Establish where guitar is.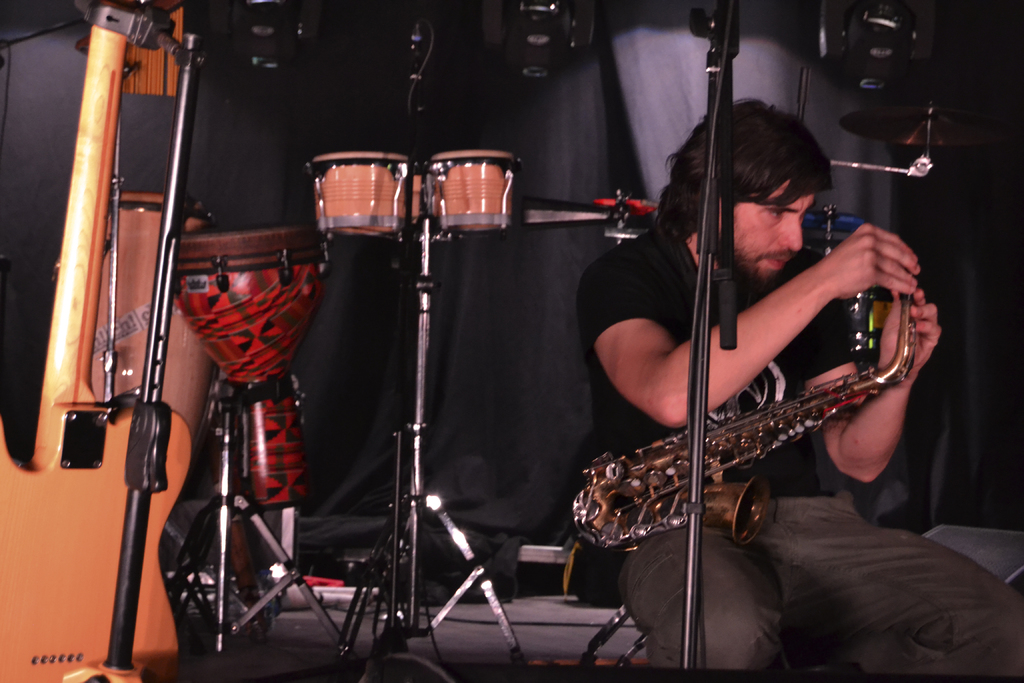
Established at [0,0,198,682].
